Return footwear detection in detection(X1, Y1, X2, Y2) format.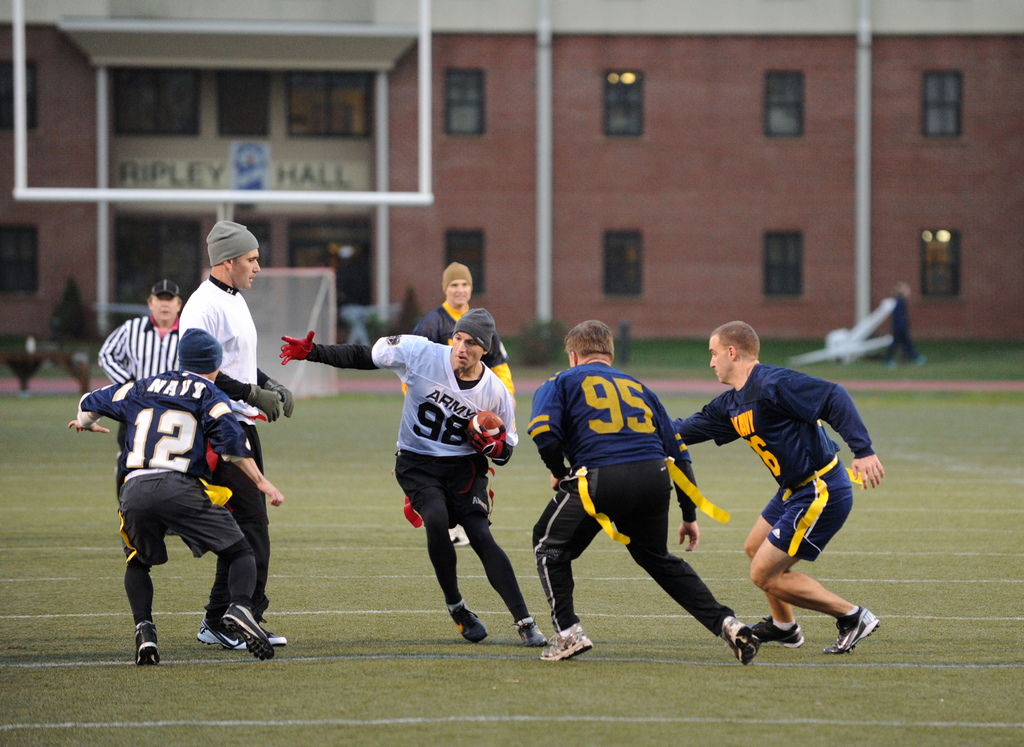
detection(440, 605, 486, 643).
